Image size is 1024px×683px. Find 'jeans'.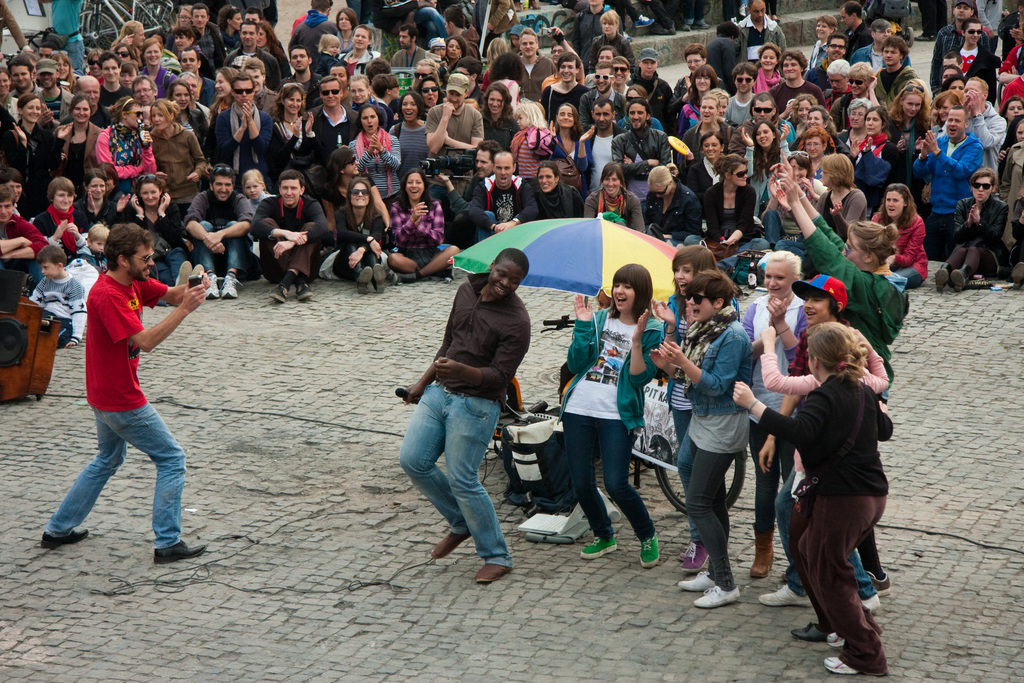
<region>765, 208, 794, 244</region>.
